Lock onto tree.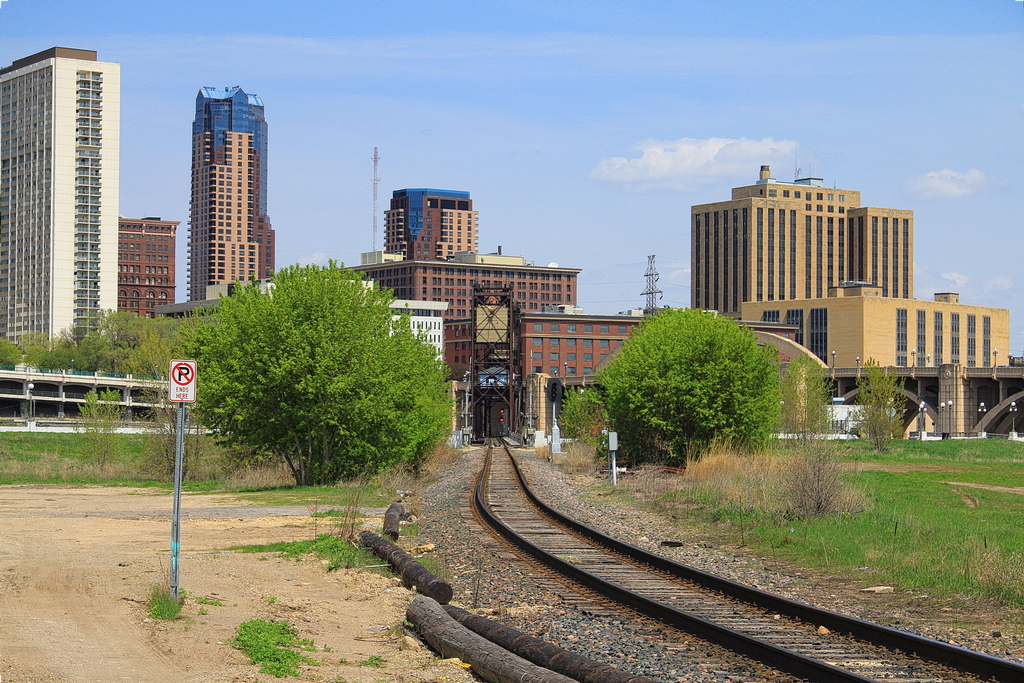
Locked: 595 307 785 466.
